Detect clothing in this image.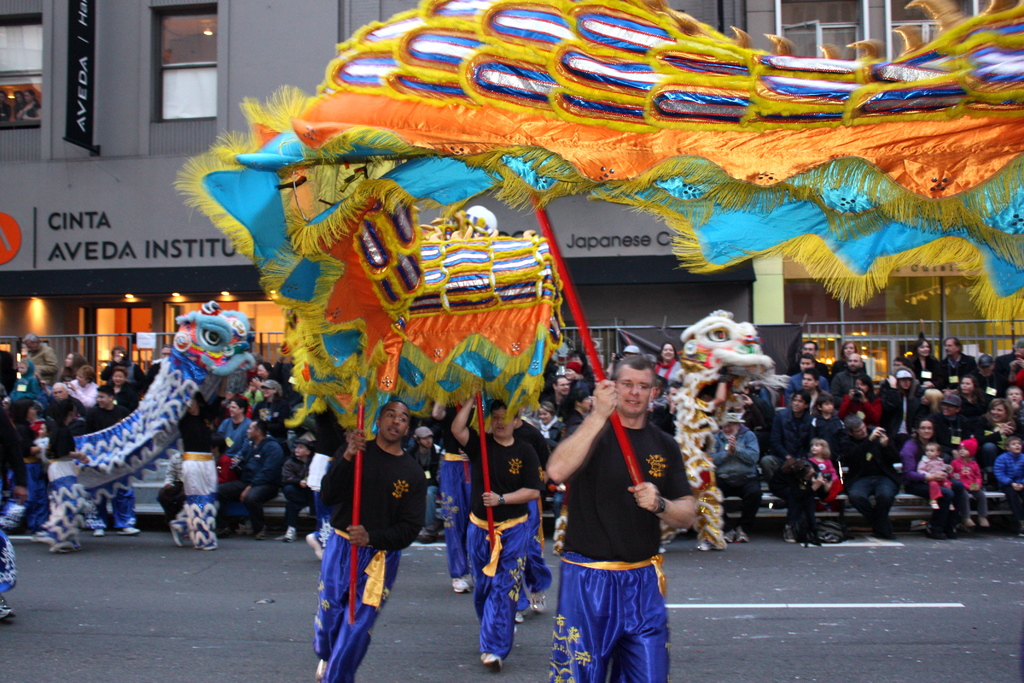
Detection: 170,412,216,550.
